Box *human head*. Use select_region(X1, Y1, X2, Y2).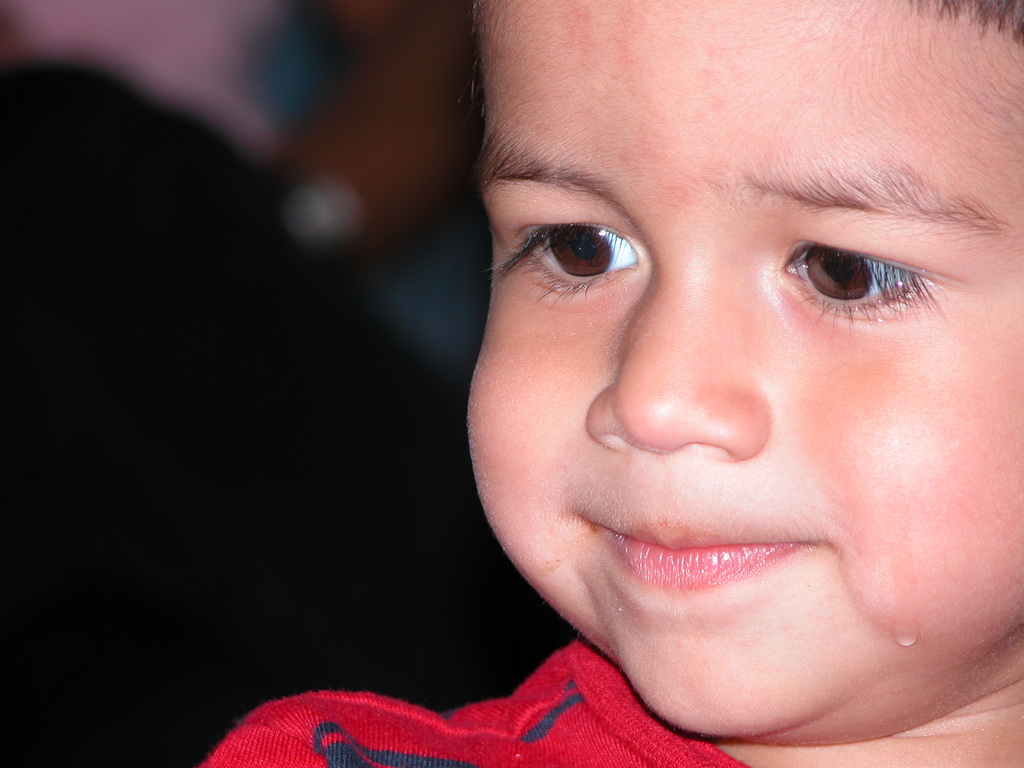
select_region(426, 0, 1004, 723).
